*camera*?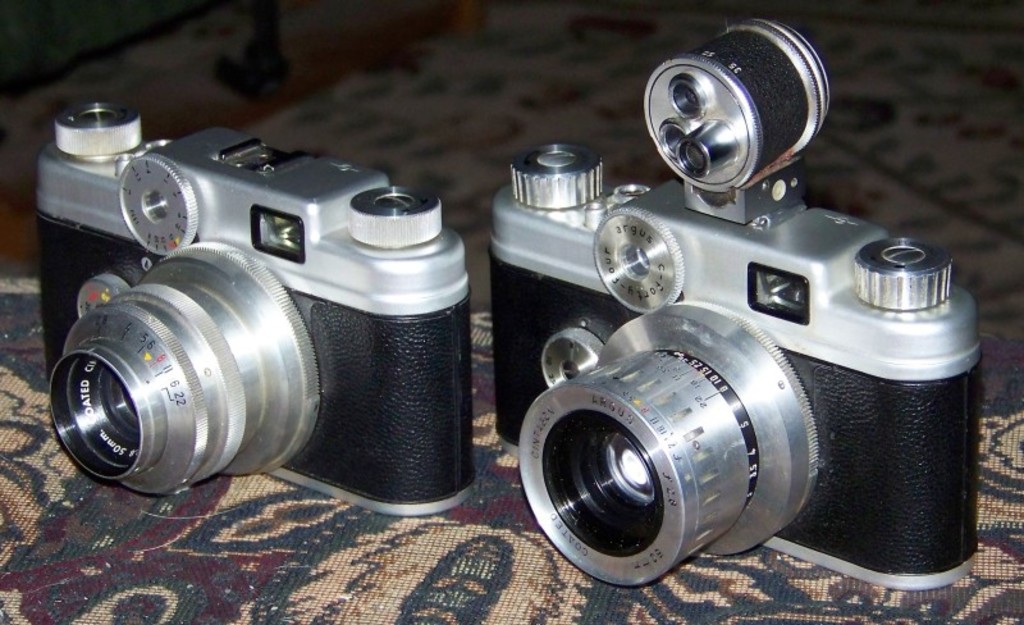
485, 15, 982, 593
